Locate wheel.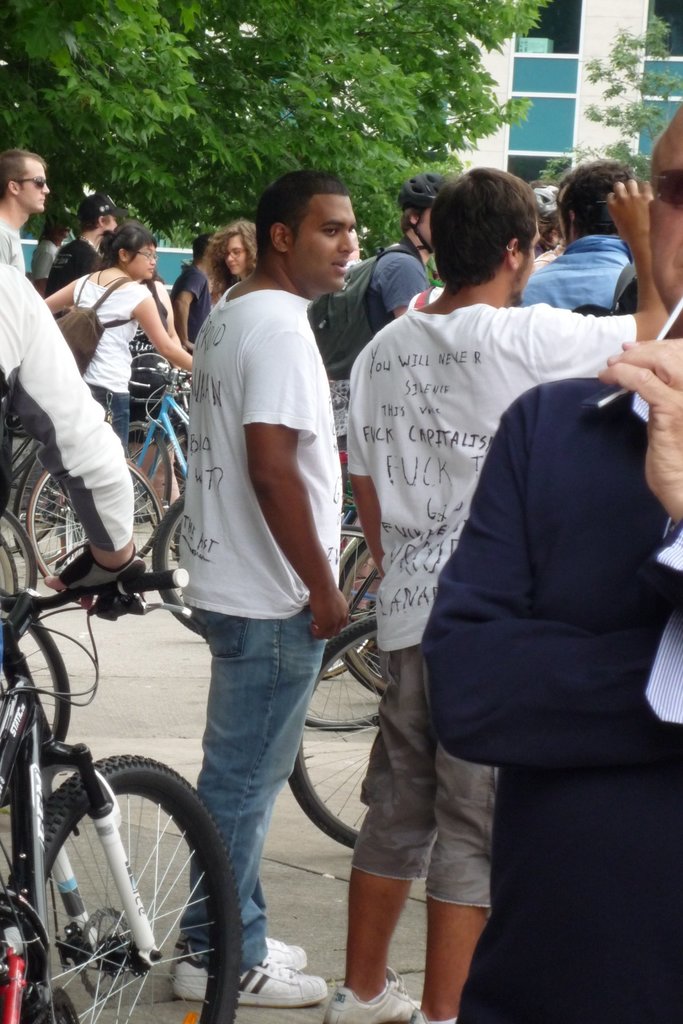
Bounding box: 0 586 75 747.
